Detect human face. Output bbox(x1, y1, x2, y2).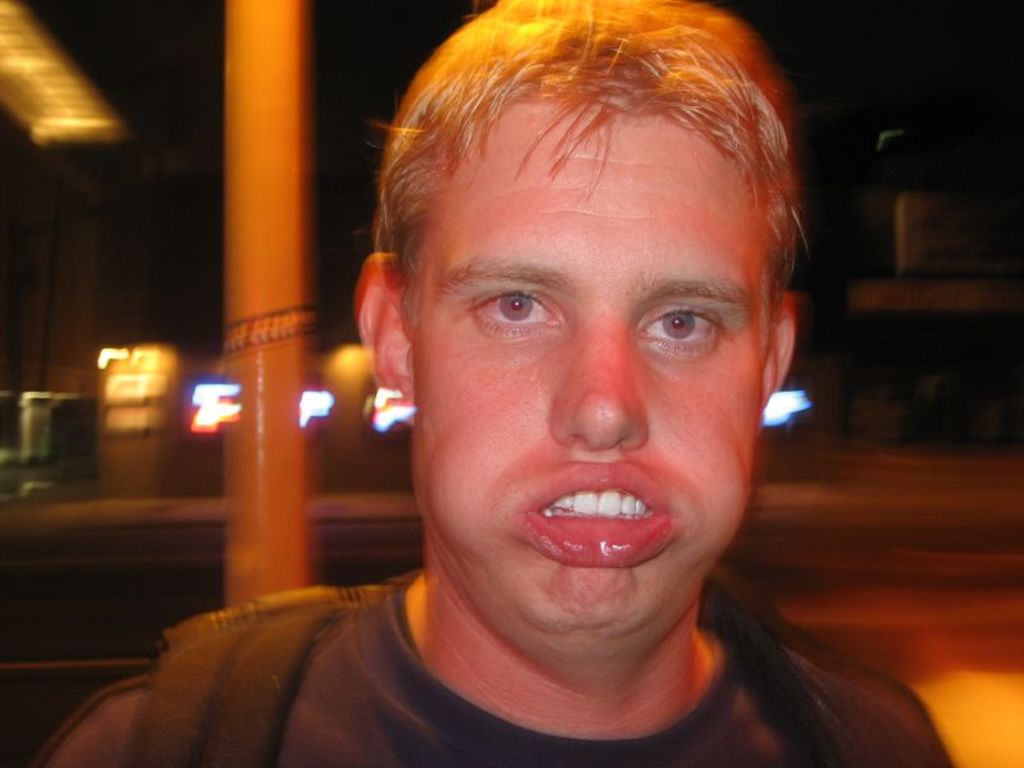
bbox(417, 106, 764, 636).
